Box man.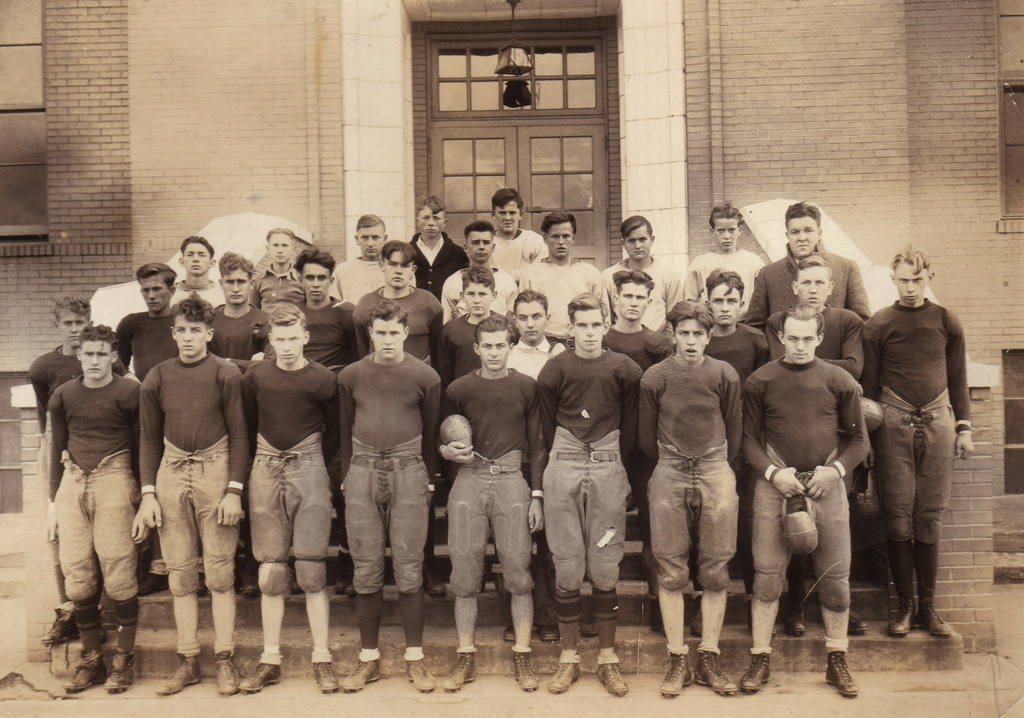
Rect(750, 204, 858, 326).
